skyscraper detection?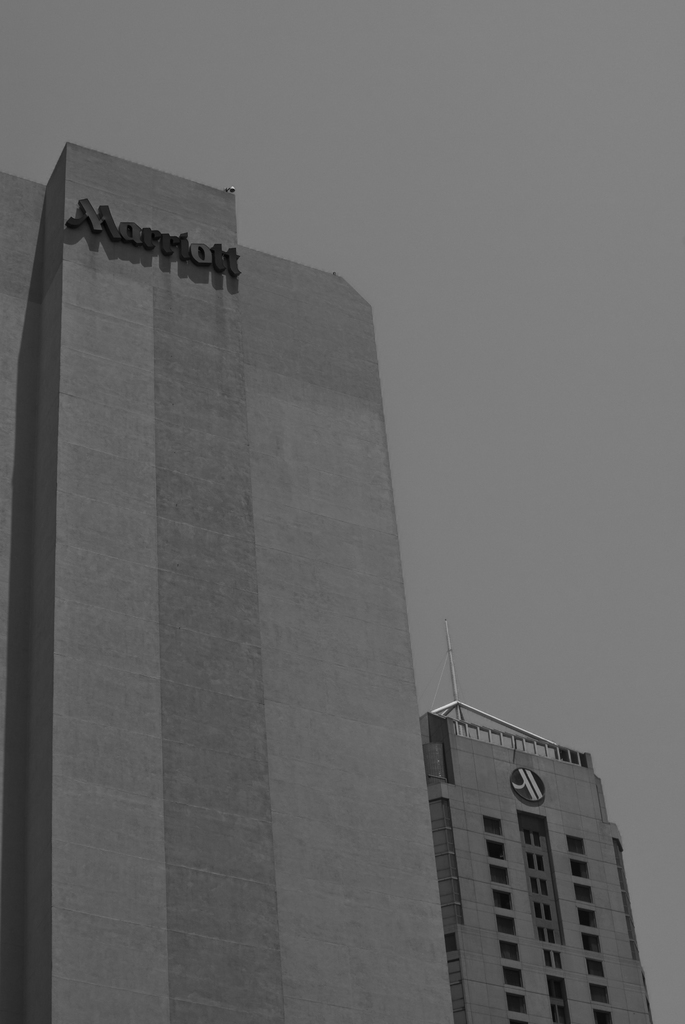
box=[419, 693, 674, 1020]
